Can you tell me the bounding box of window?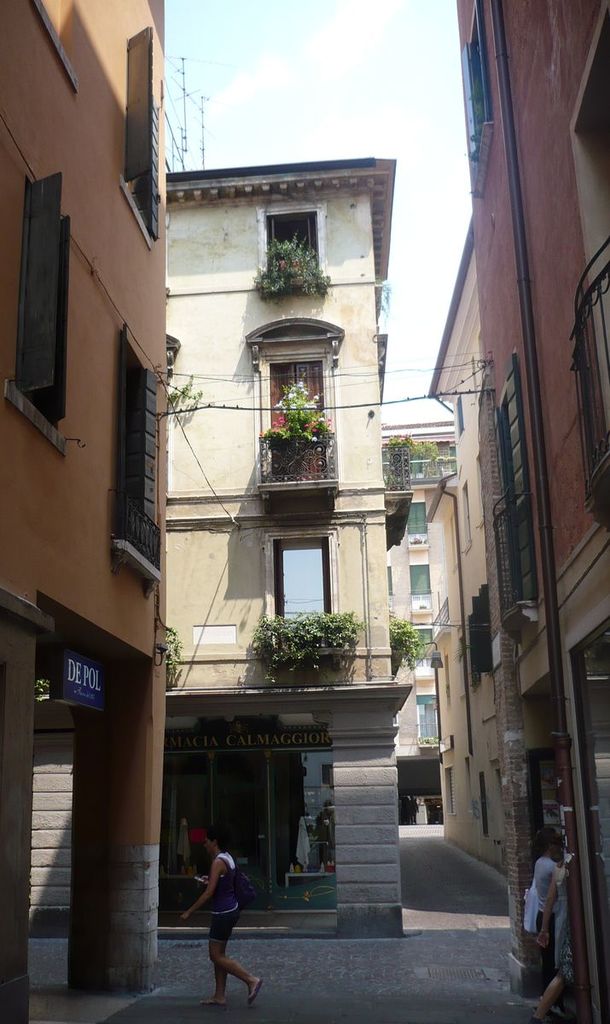
[left=115, top=360, right=163, bottom=568].
